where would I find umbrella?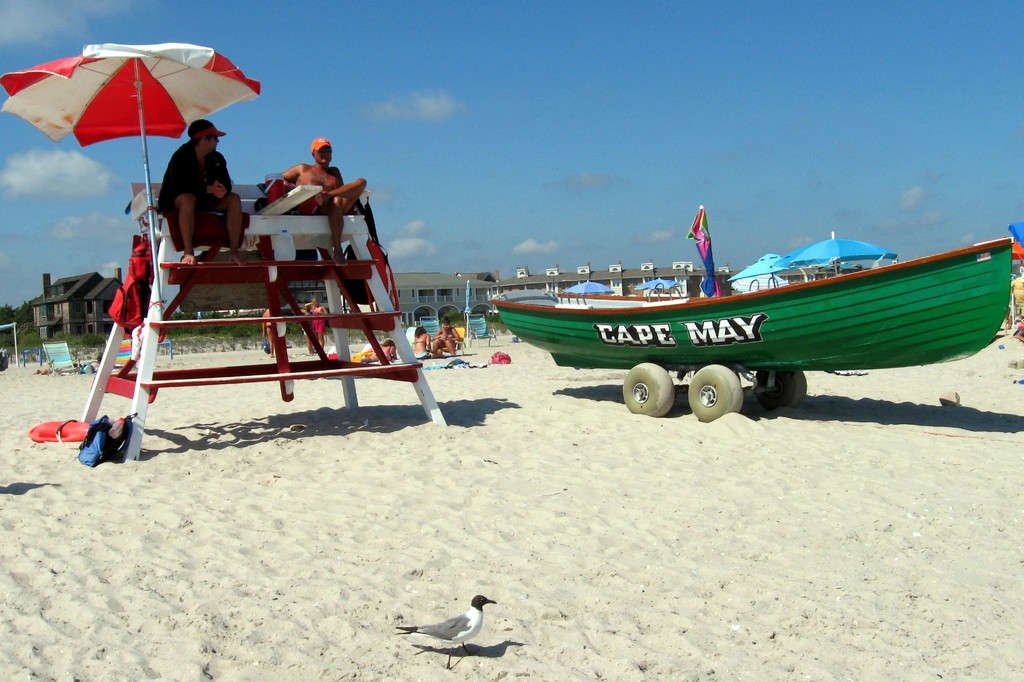
At 566, 278, 609, 299.
